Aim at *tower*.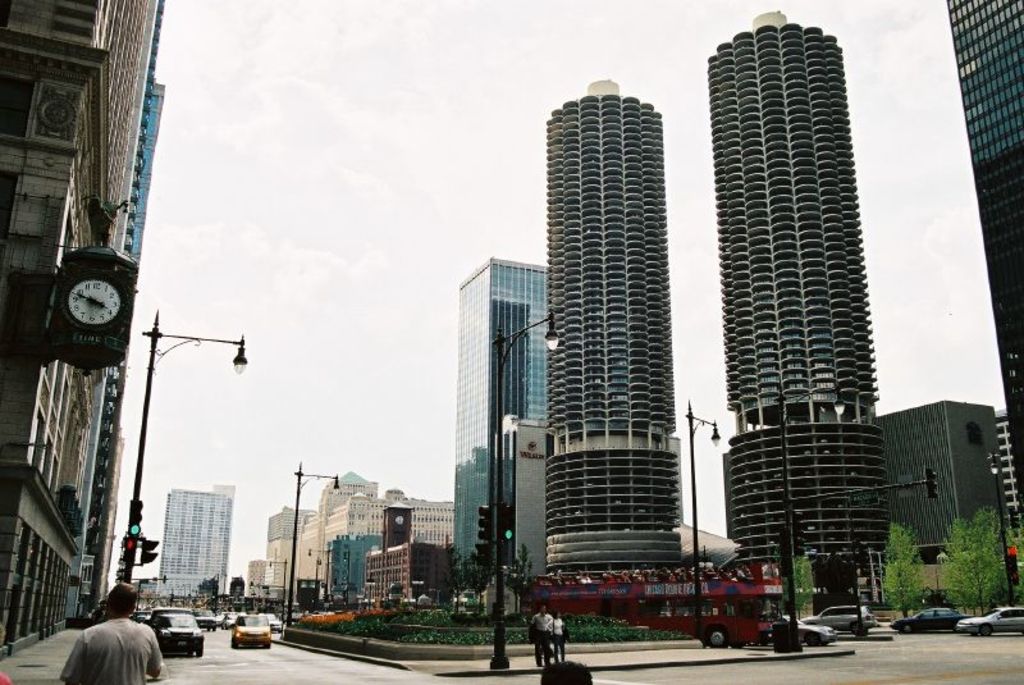
Aimed at <box>452,259,548,577</box>.
